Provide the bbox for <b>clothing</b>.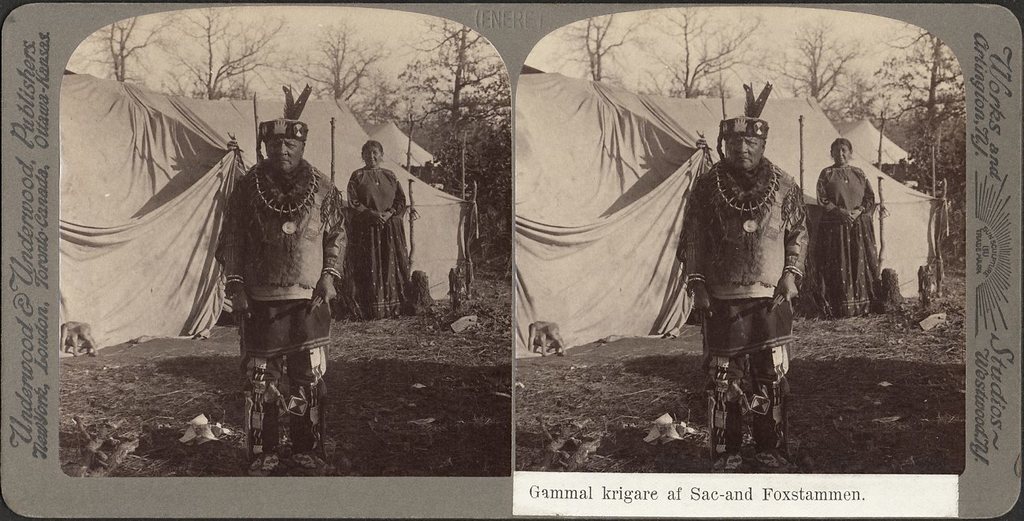
l=224, t=160, r=353, b=463.
